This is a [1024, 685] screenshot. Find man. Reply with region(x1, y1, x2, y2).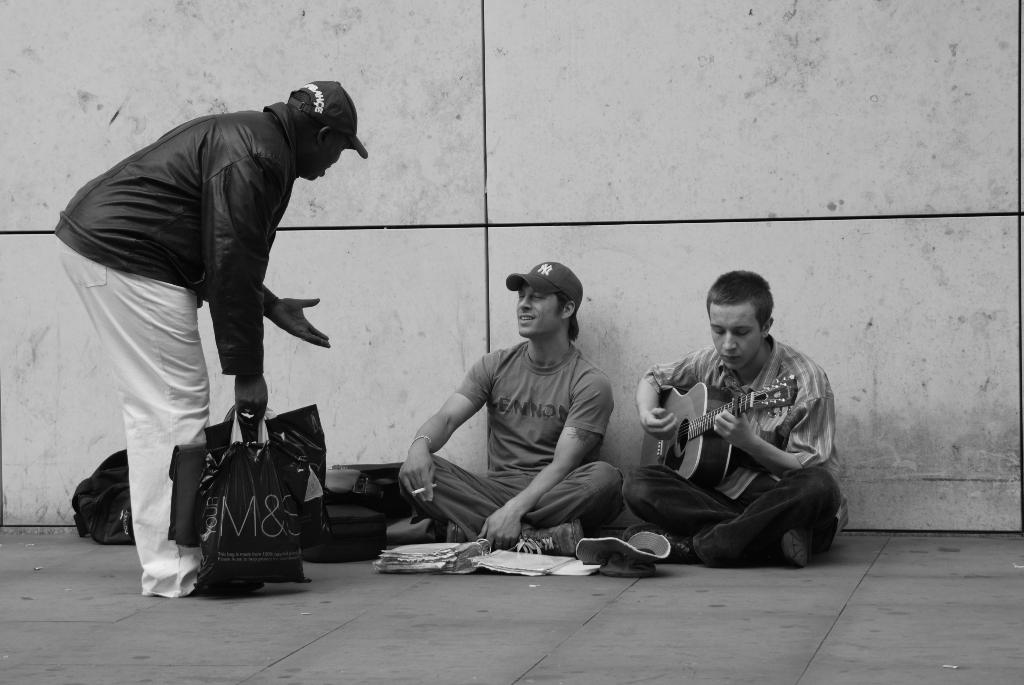
region(398, 255, 626, 562).
